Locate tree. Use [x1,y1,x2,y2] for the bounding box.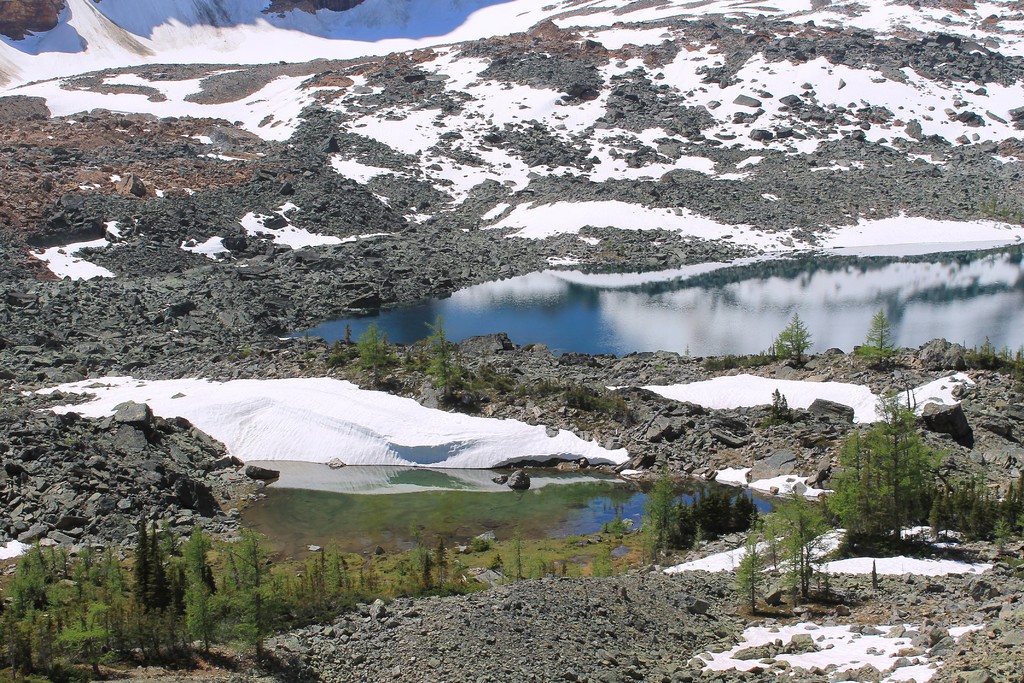
[777,315,812,365].
